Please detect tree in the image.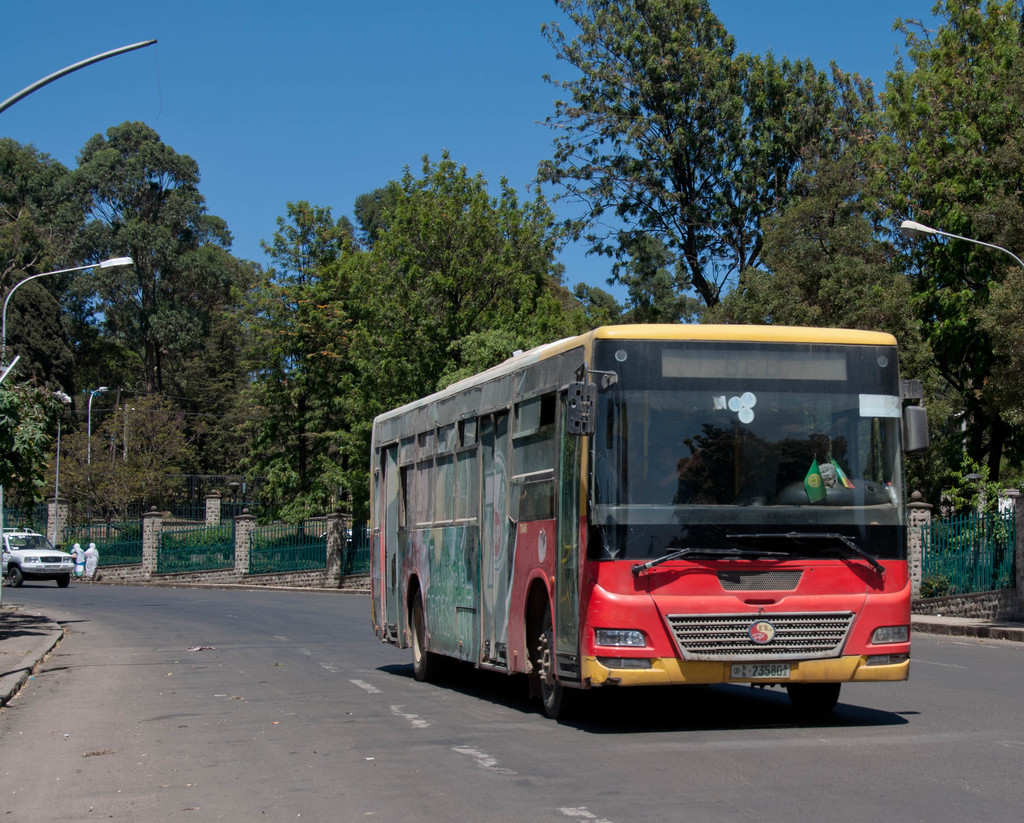
locate(39, 385, 193, 545).
